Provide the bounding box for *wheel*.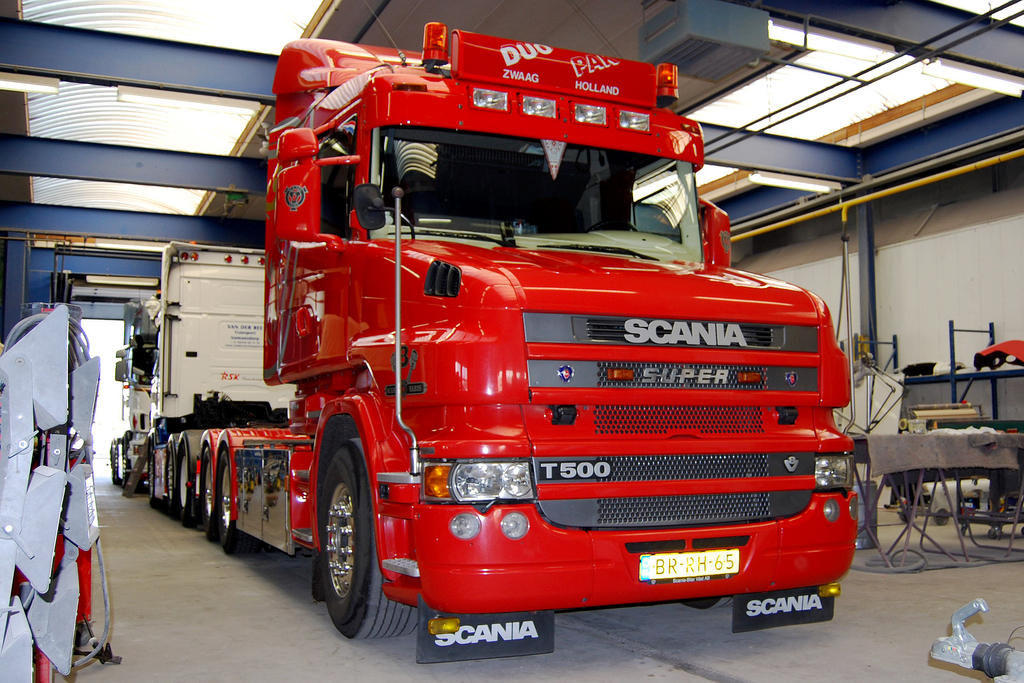
<bbox>300, 431, 395, 648</bbox>.
